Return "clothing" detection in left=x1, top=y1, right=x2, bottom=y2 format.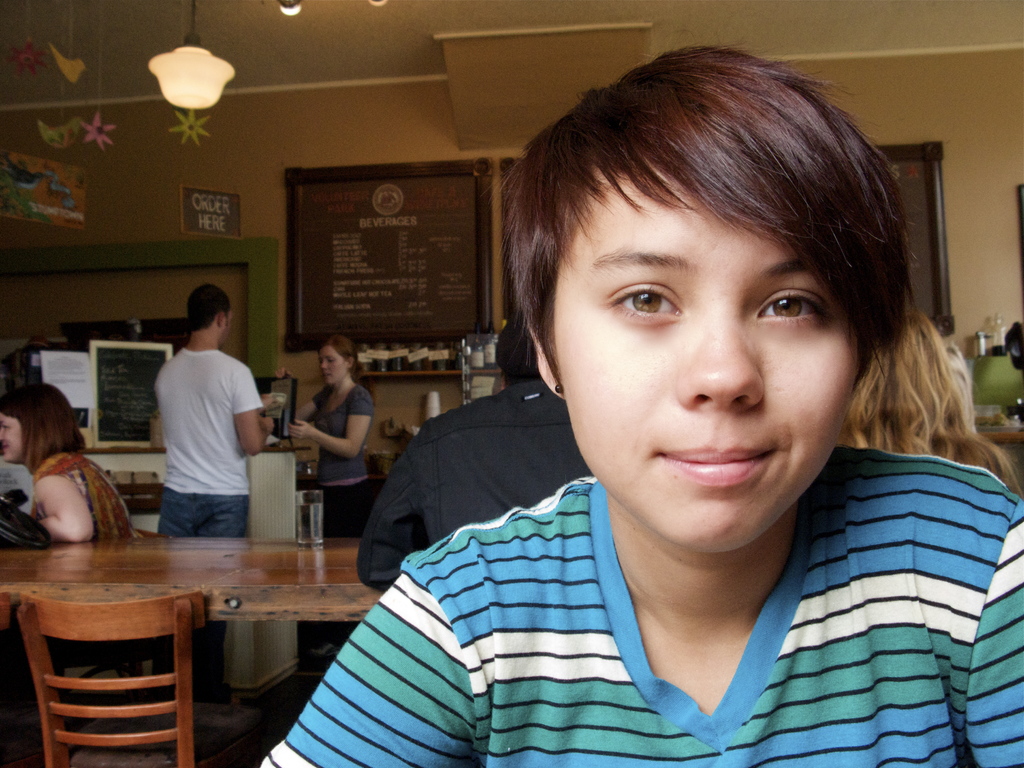
left=44, top=444, right=136, bottom=552.
